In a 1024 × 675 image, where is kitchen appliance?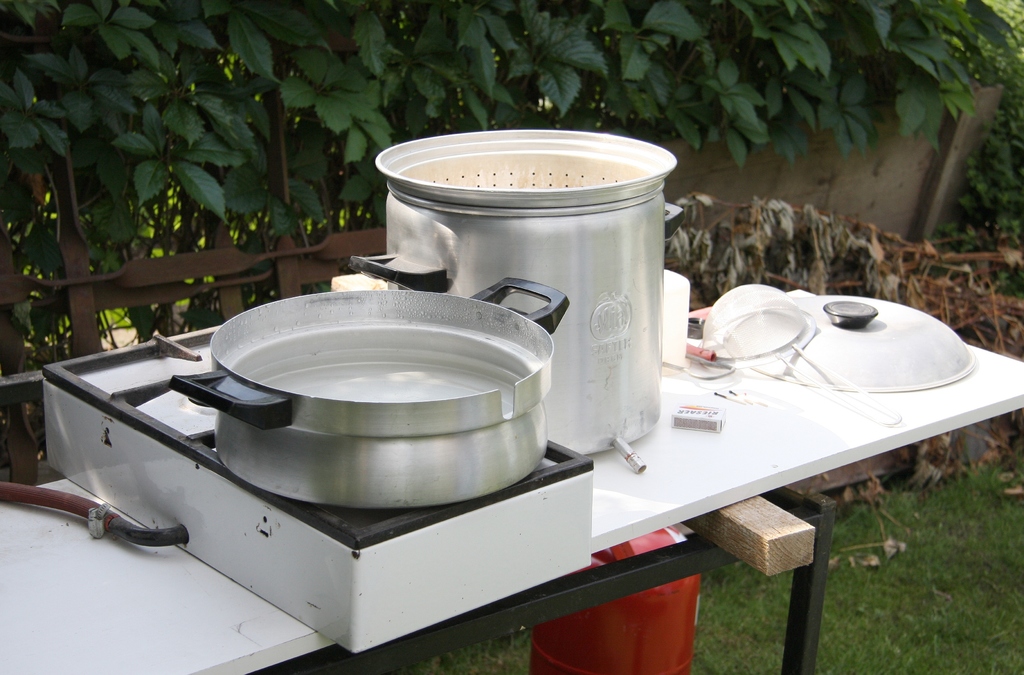
left=706, top=288, right=799, bottom=360.
